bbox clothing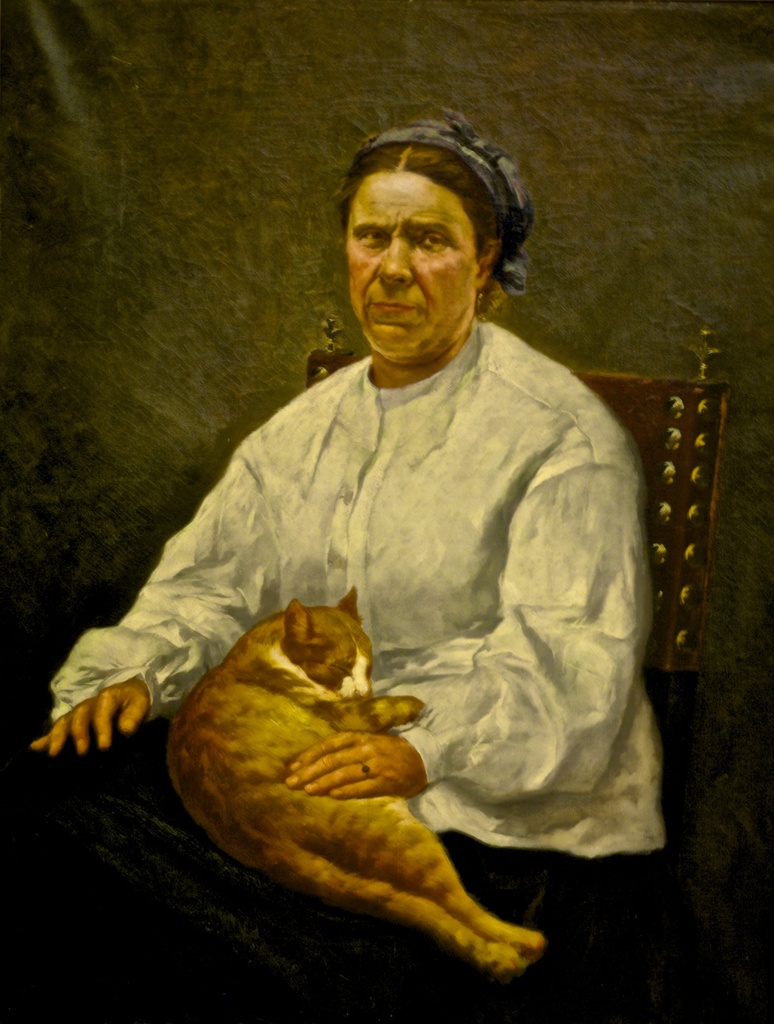
box=[124, 232, 682, 978]
